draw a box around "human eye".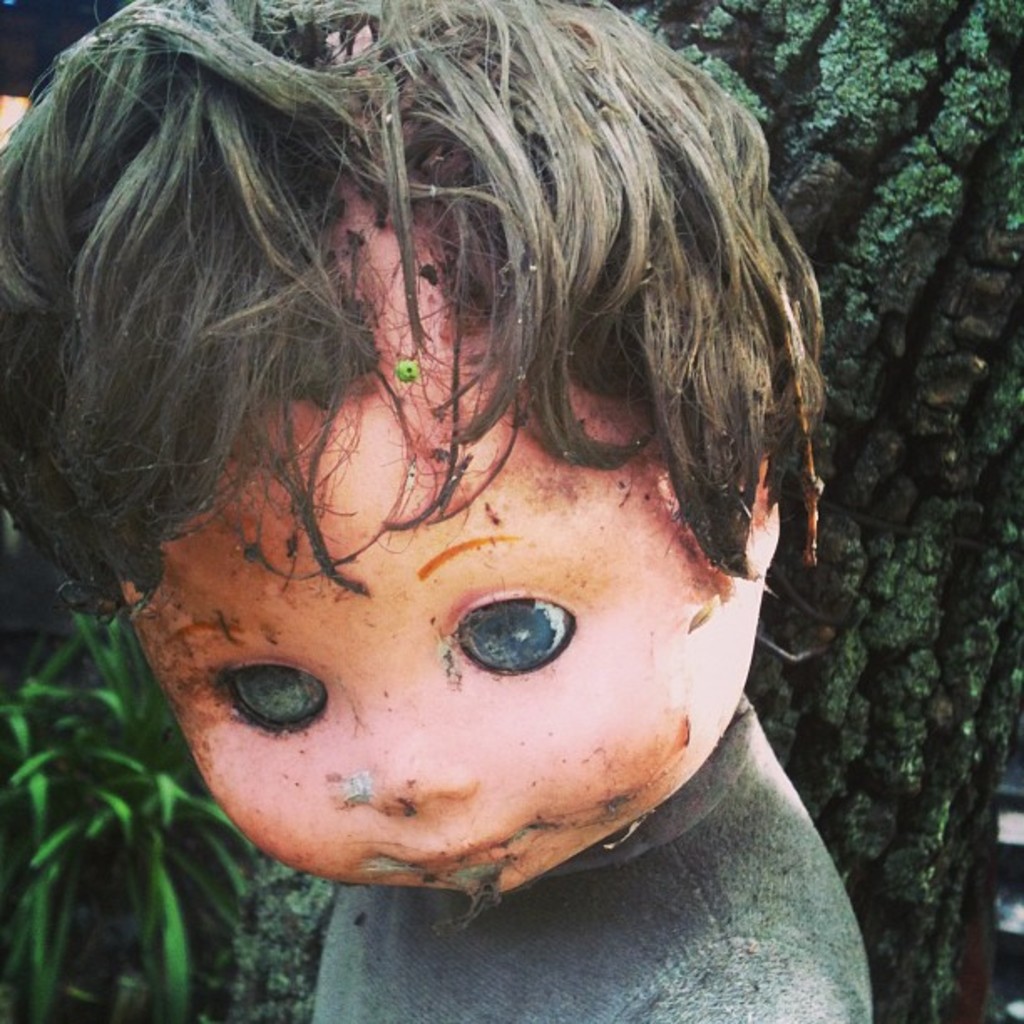
box=[201, 654, 328, 745].
